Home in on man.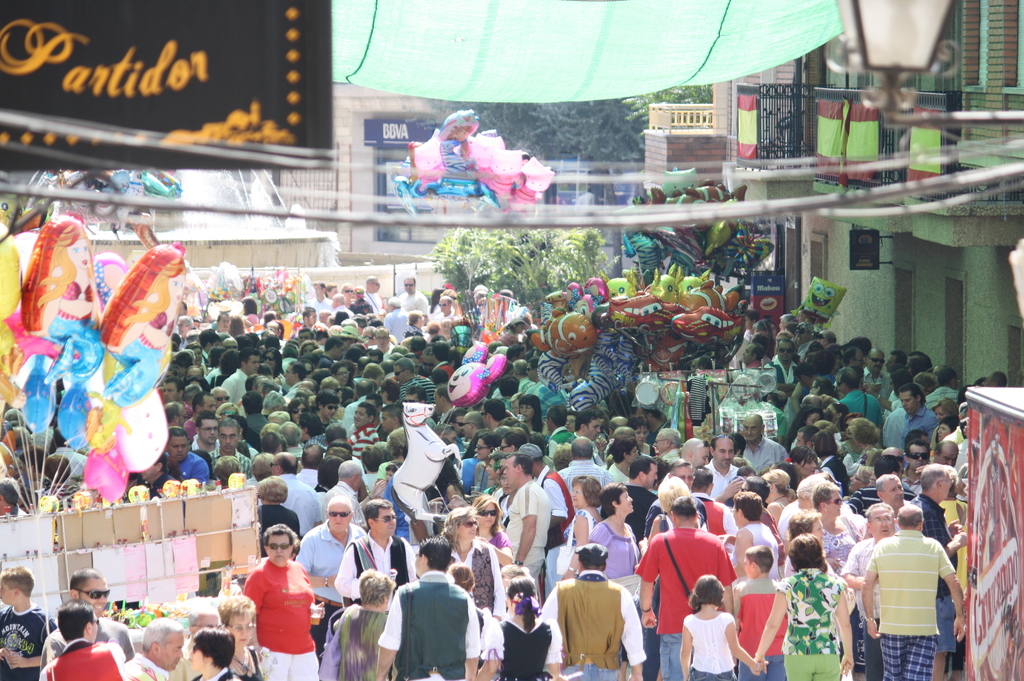
Homed in at 537 541 647 680.
